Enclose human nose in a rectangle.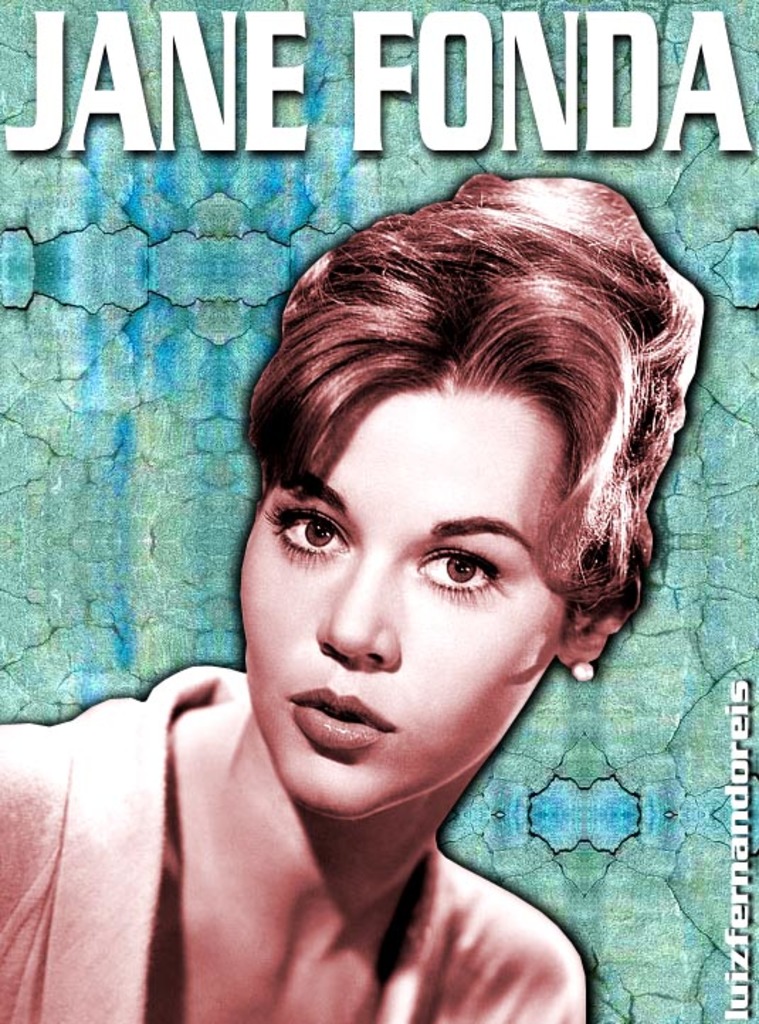
locate(308, 542, 394, 668).
